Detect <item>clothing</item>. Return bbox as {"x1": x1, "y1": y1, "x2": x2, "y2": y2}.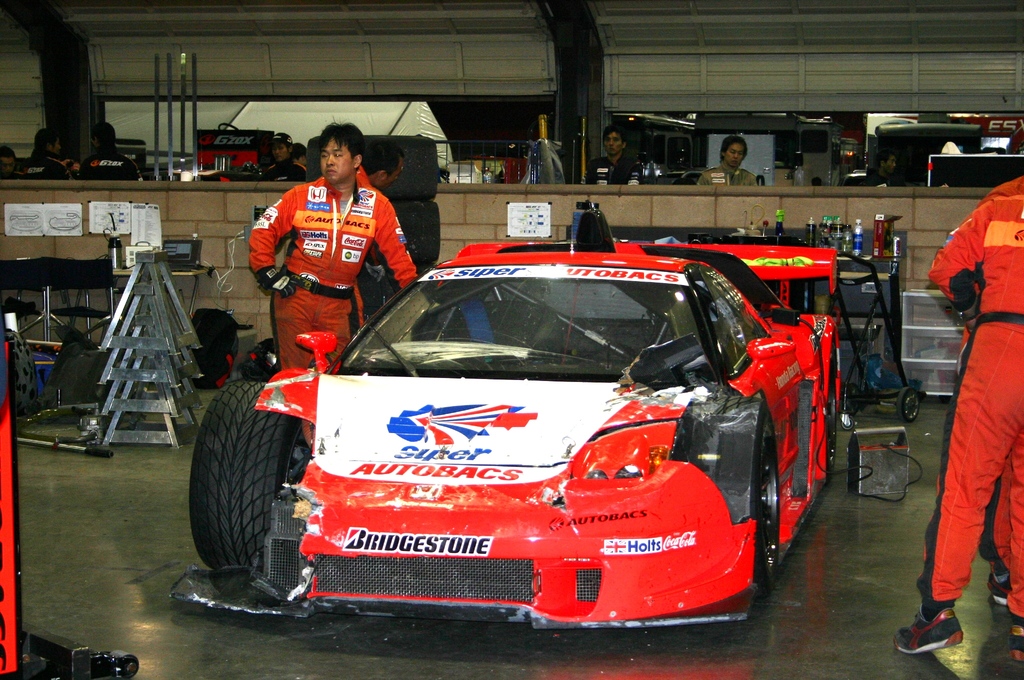
{"x1": 355, "y1": 243, "x2": 397, "y2": 321}.
